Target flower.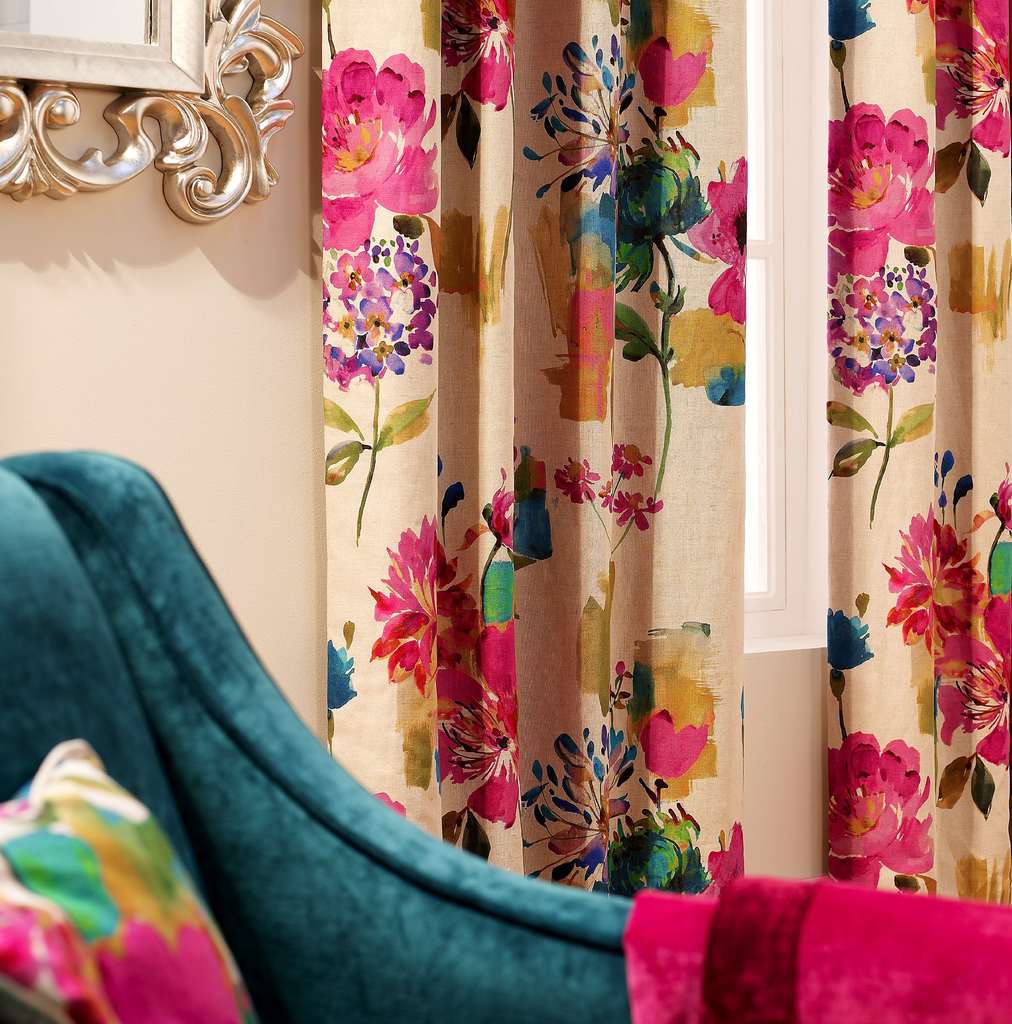
Target region: 605:805:708:893.
